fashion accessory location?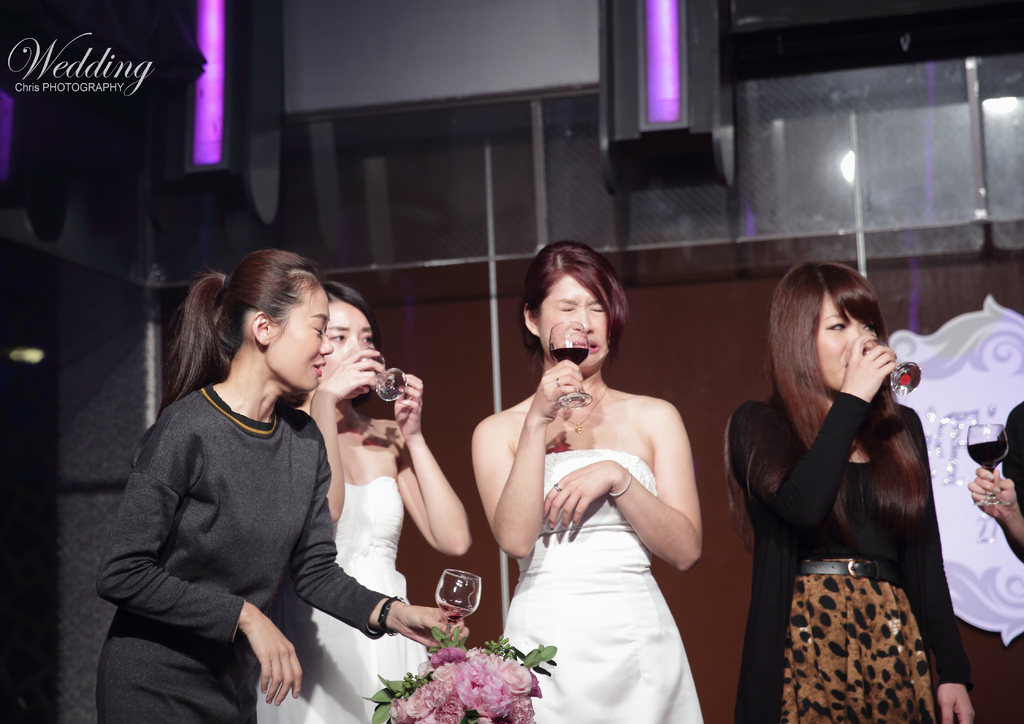
left=224, top=275, right=232, bottom=287
